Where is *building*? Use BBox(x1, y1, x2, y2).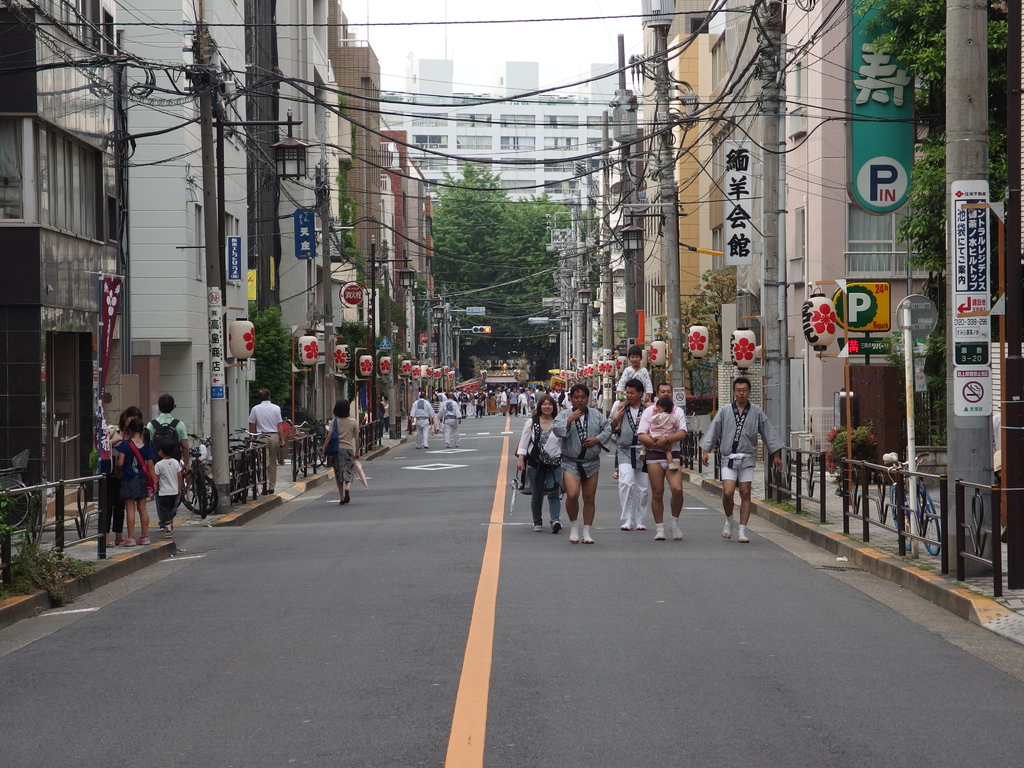
BBox(333, 0, 399, 444).
